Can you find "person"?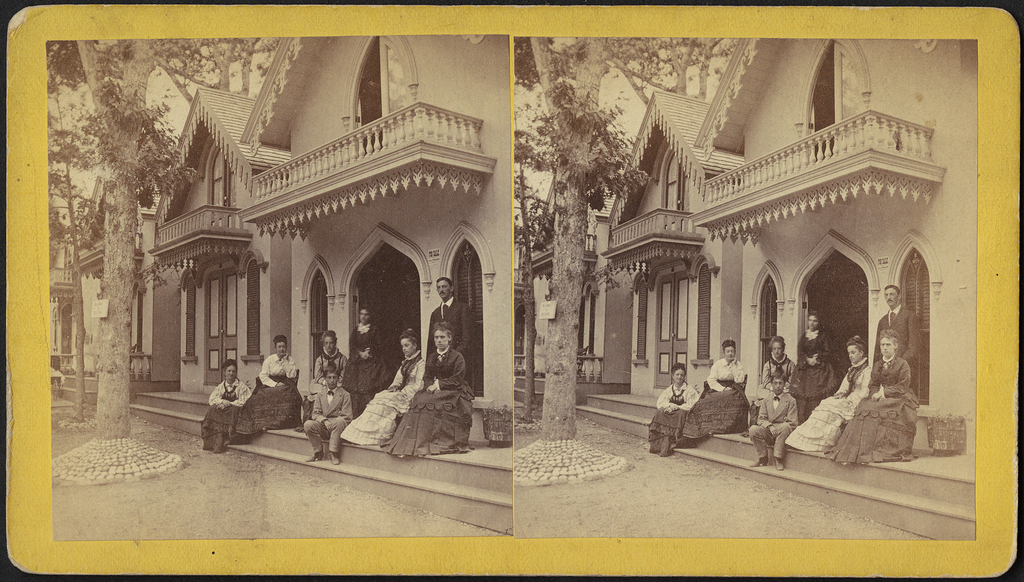
Yes, bounding box: box(831, 335, 916, 456).
